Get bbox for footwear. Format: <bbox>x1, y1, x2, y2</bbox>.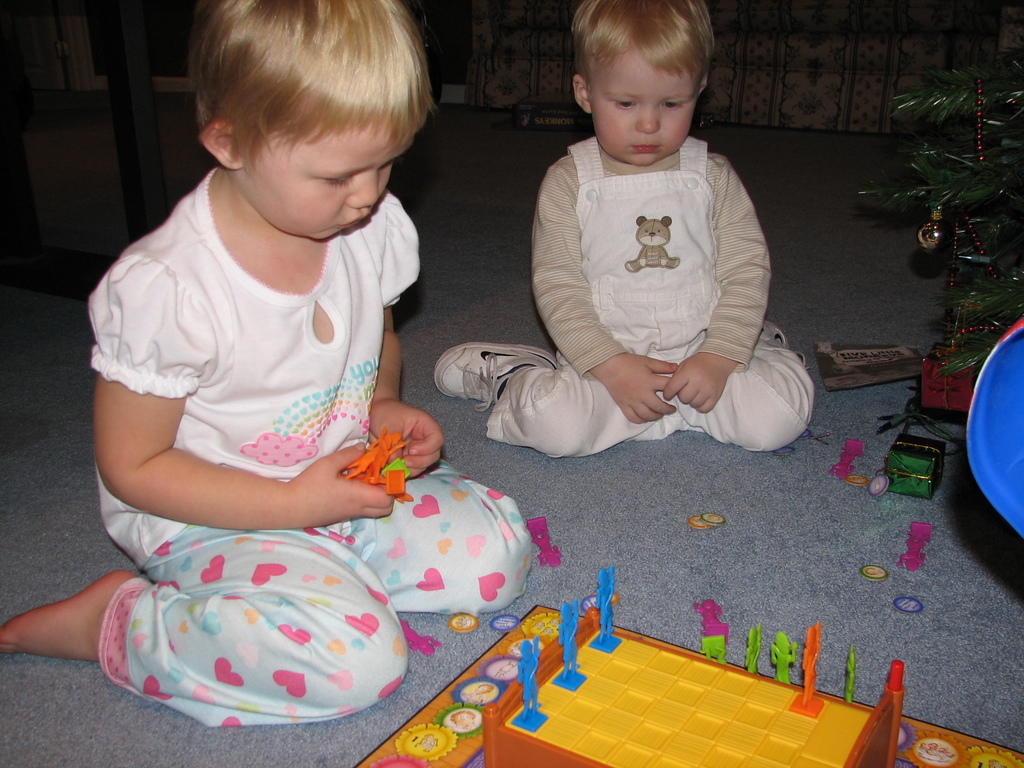
<bbox>434, 342, 563, 410</bbox>.
